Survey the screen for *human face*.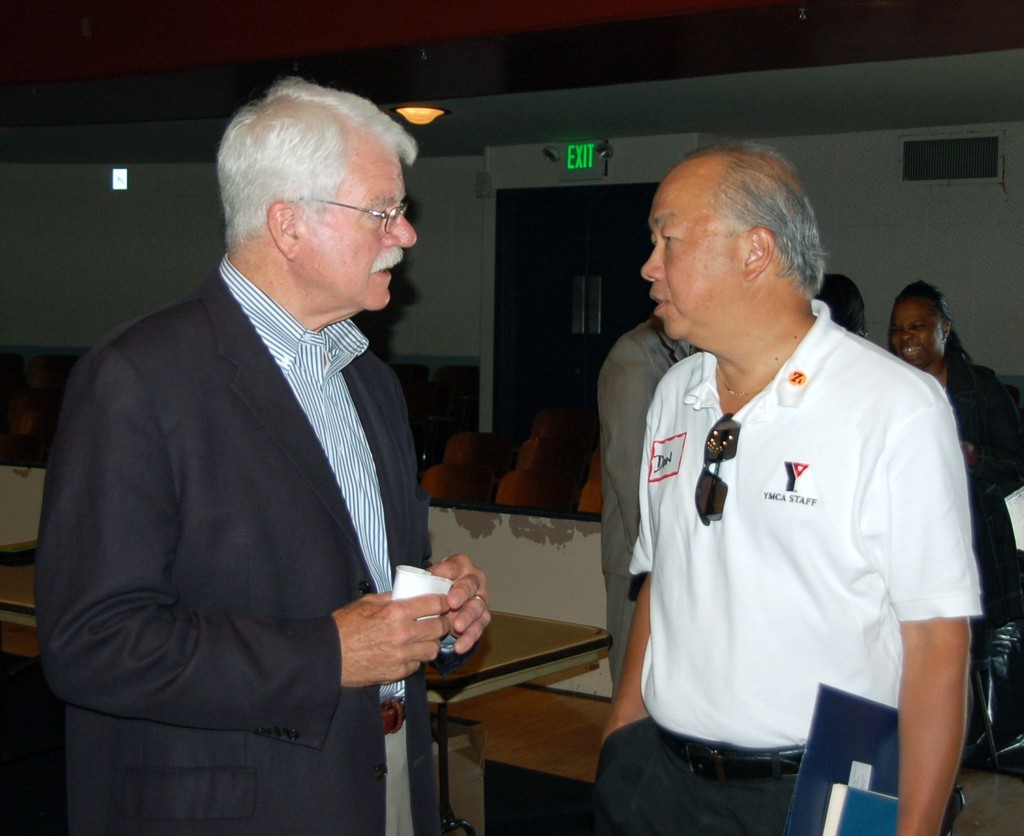
Survey found: l=885, t=295, r=948, b=367.
